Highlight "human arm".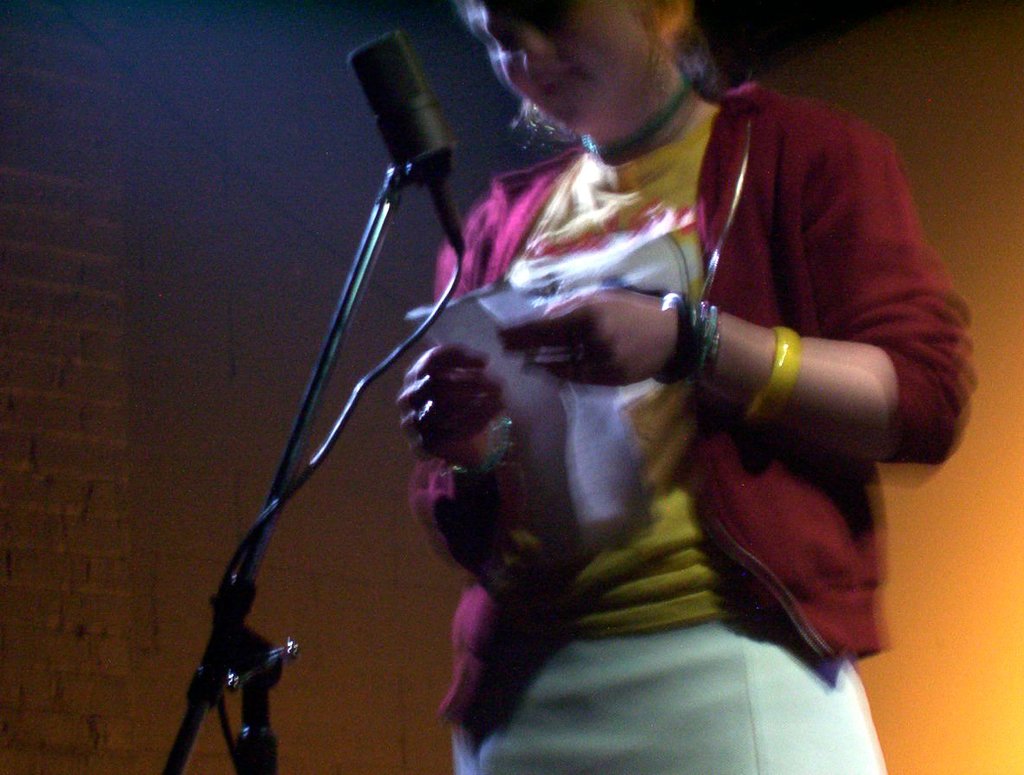
Highlighted region: (x1=392, y1=338, x2=519, y2=576).
